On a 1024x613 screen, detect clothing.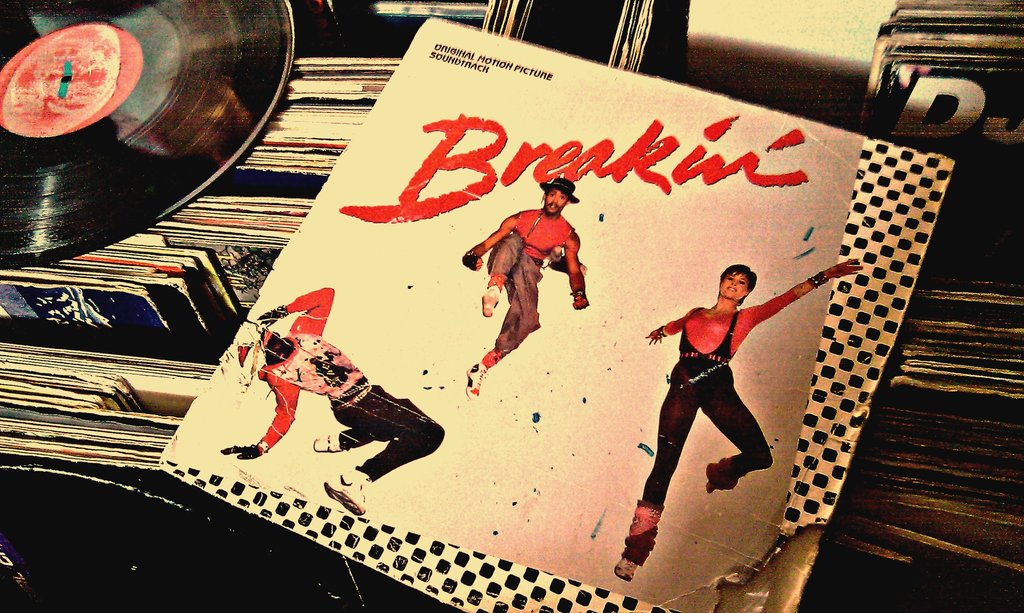
[left=488, top=206, right=575, bottom=369].
